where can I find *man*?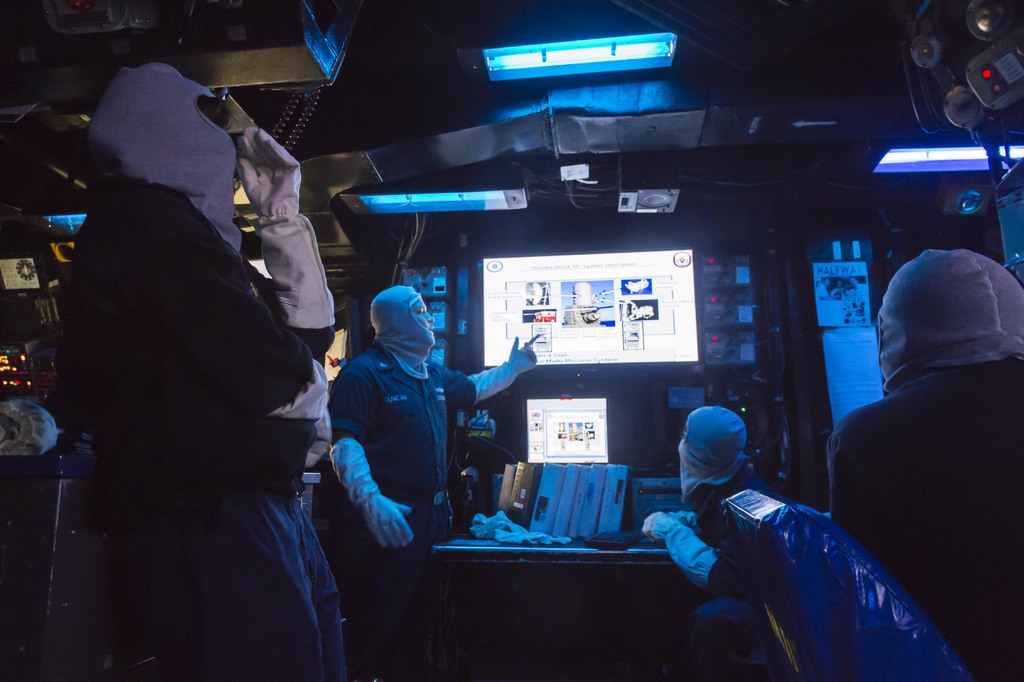
You can find it at locate(314, 279, 470, 597).
